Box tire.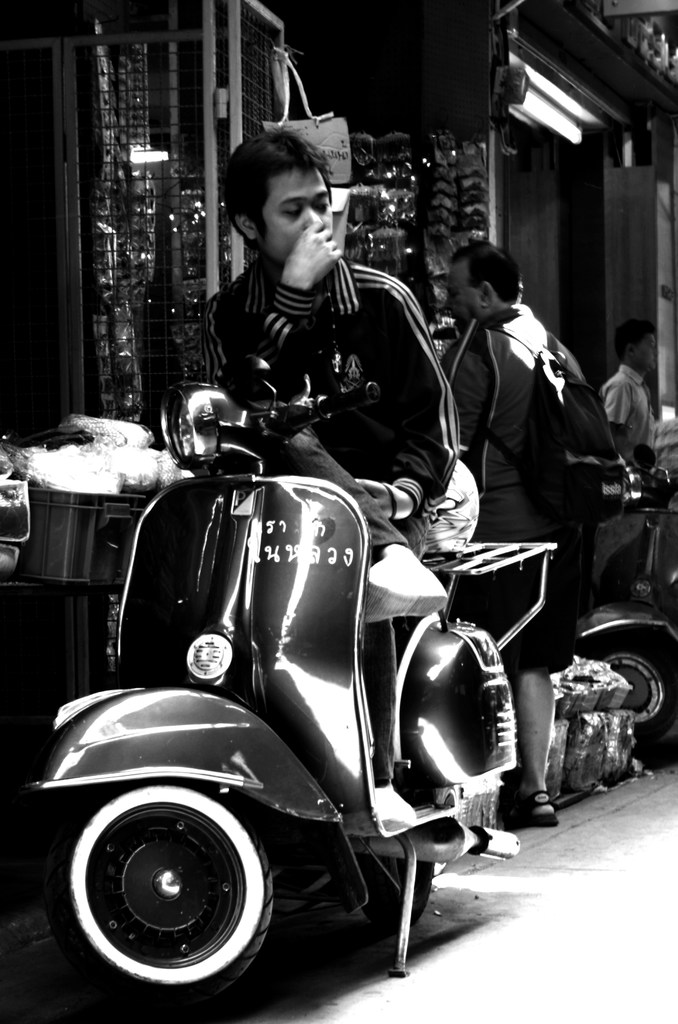
[359,851,433,933].
